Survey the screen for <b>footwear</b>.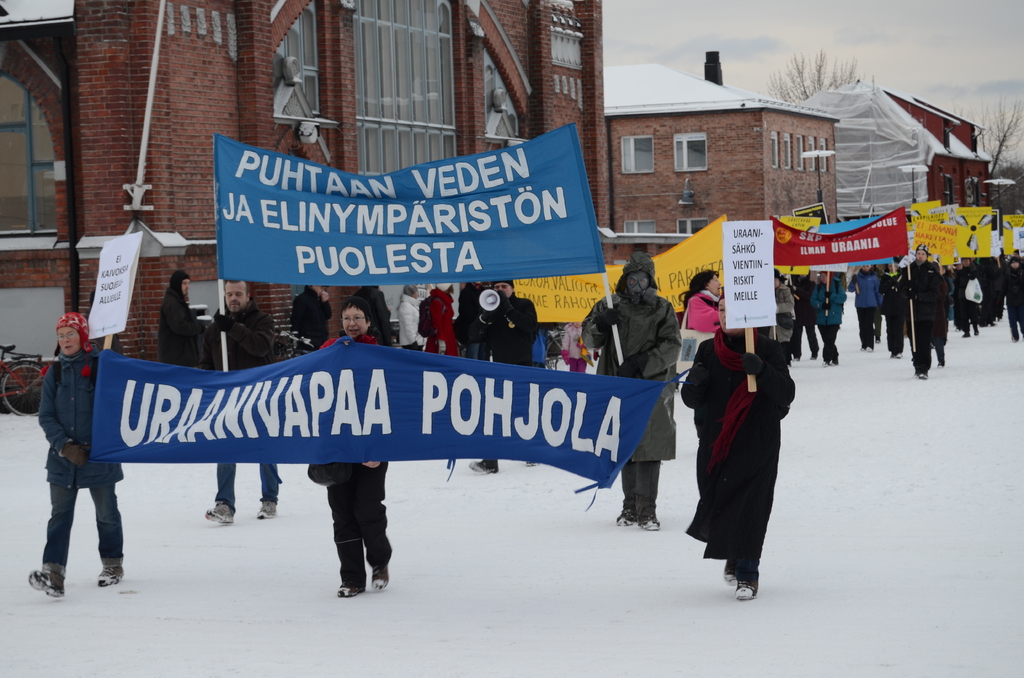
Survey found: <region>832, 358, 840, 364</region>.
